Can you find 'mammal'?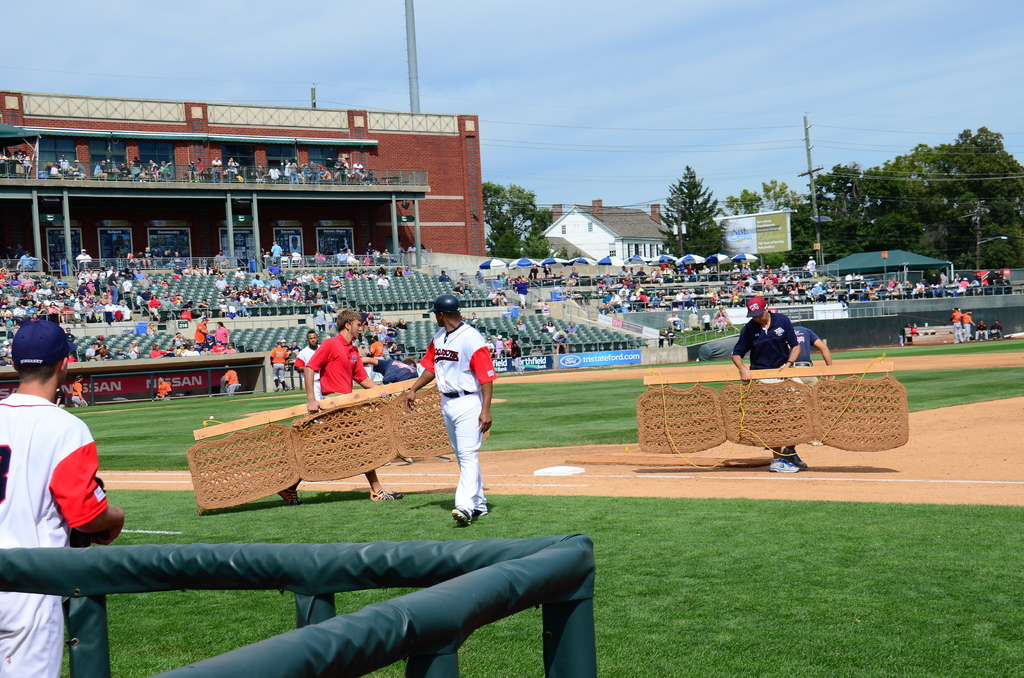
Yes, bounding box: rect(268, 239, 282, 266).
